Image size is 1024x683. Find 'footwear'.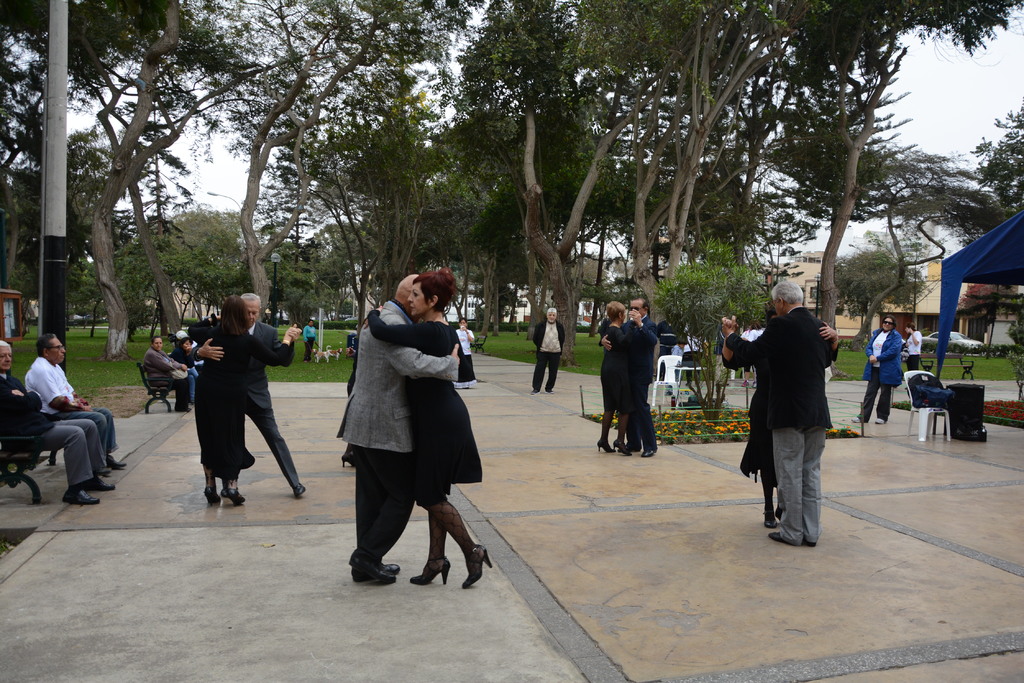
l=291, t=481, r=306, b=494.
